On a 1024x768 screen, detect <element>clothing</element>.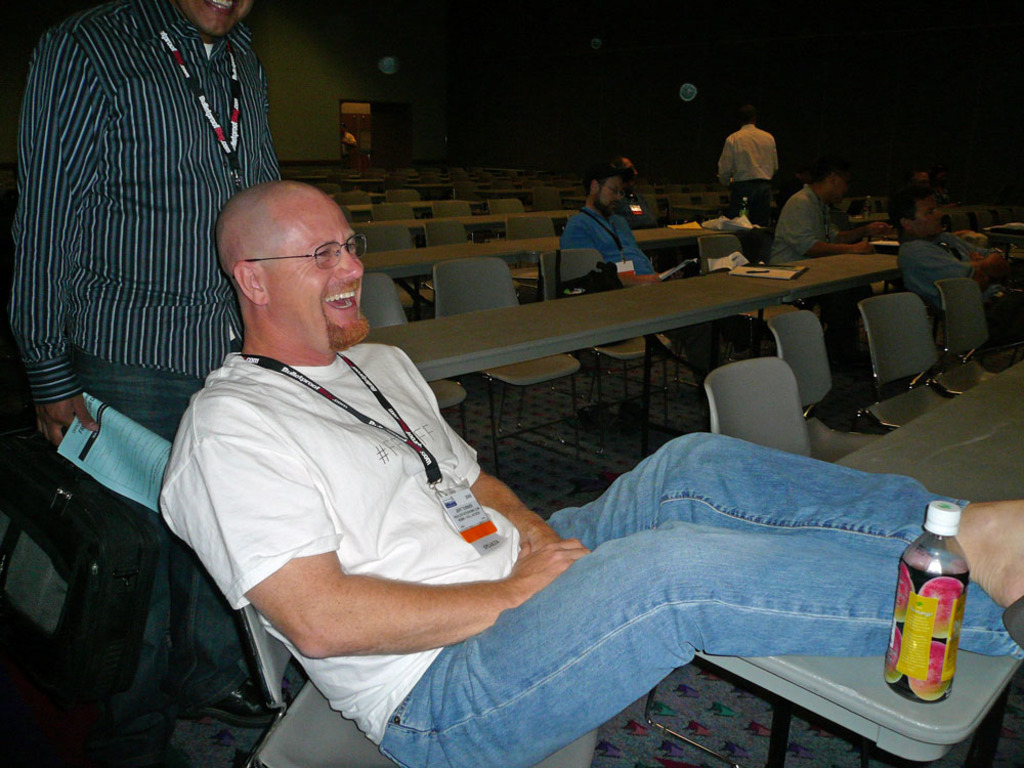
x1=153, y1=345, x2=516, y2=746.
